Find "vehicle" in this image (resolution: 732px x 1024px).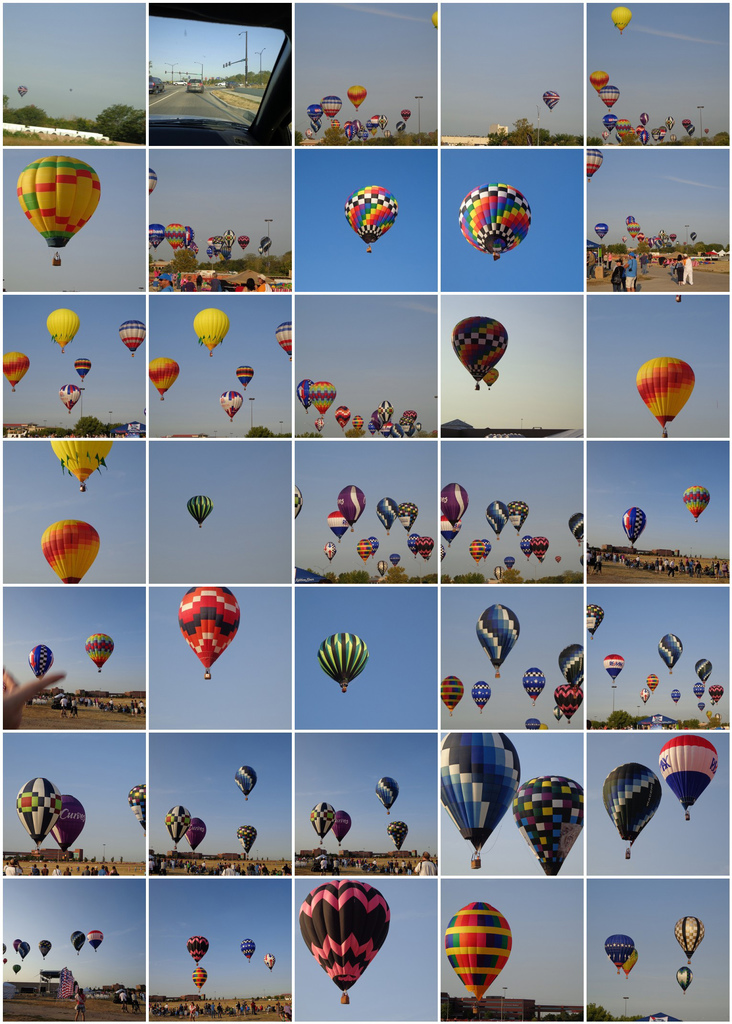
select_region(455, 314, 505, 388).
